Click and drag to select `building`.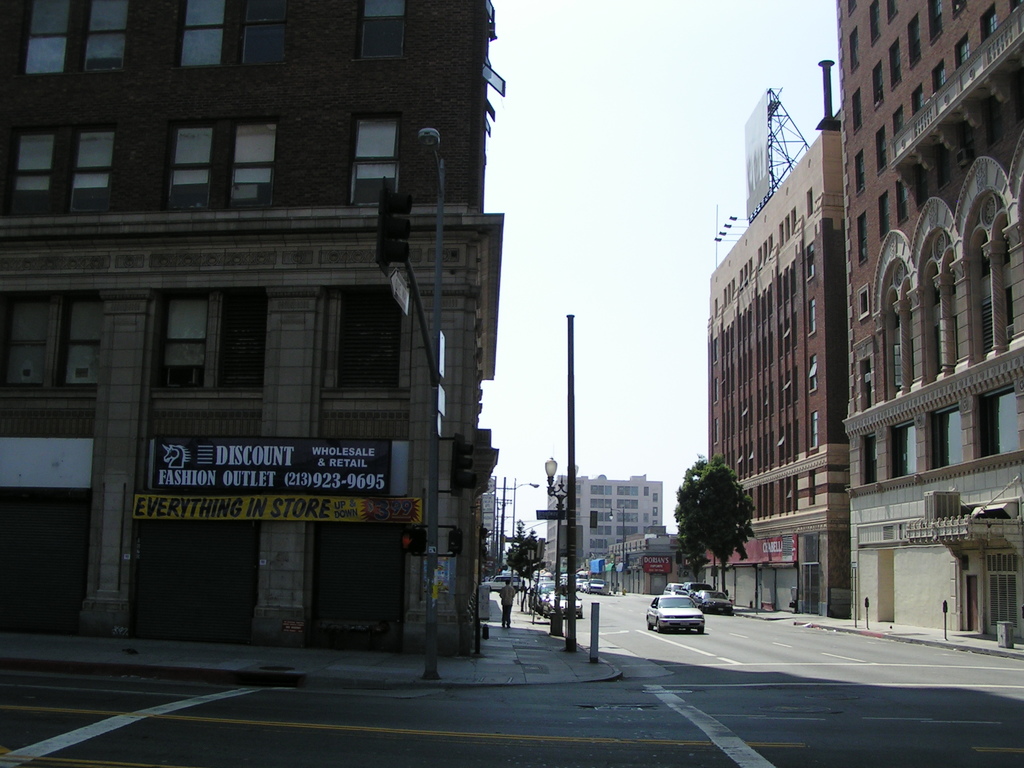
Selection: Rect(0, 0, 506, 647).
